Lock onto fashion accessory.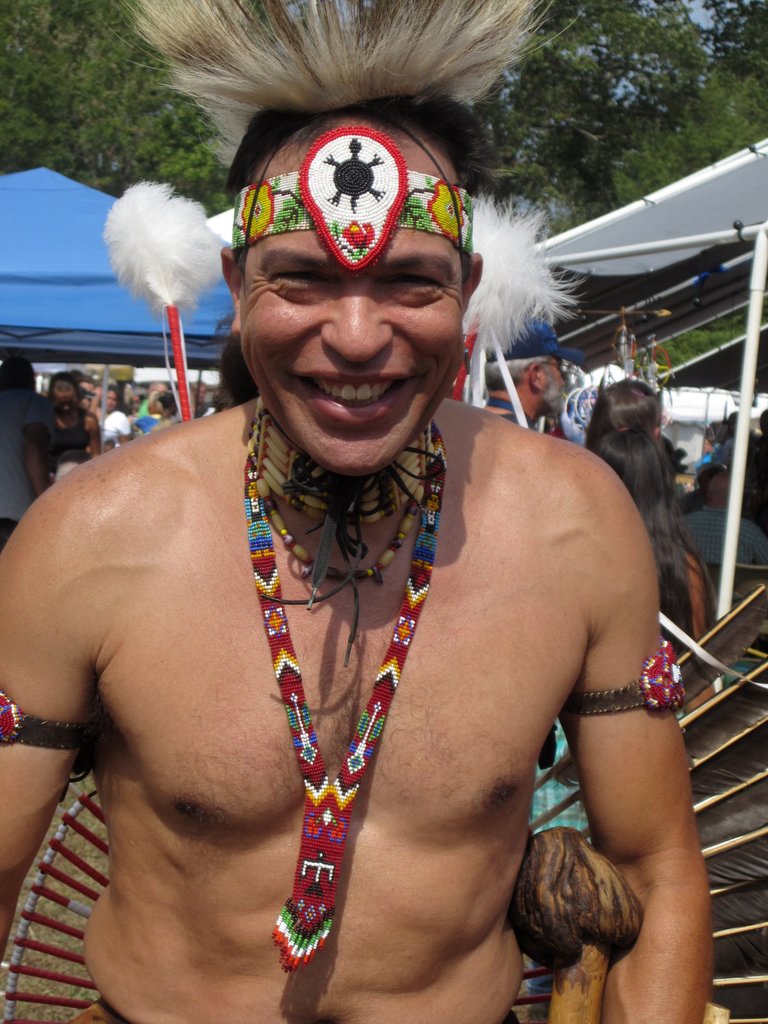
Locked: {"x1": 563, "y1": 641, "x2": 692, "y2": 715}.
